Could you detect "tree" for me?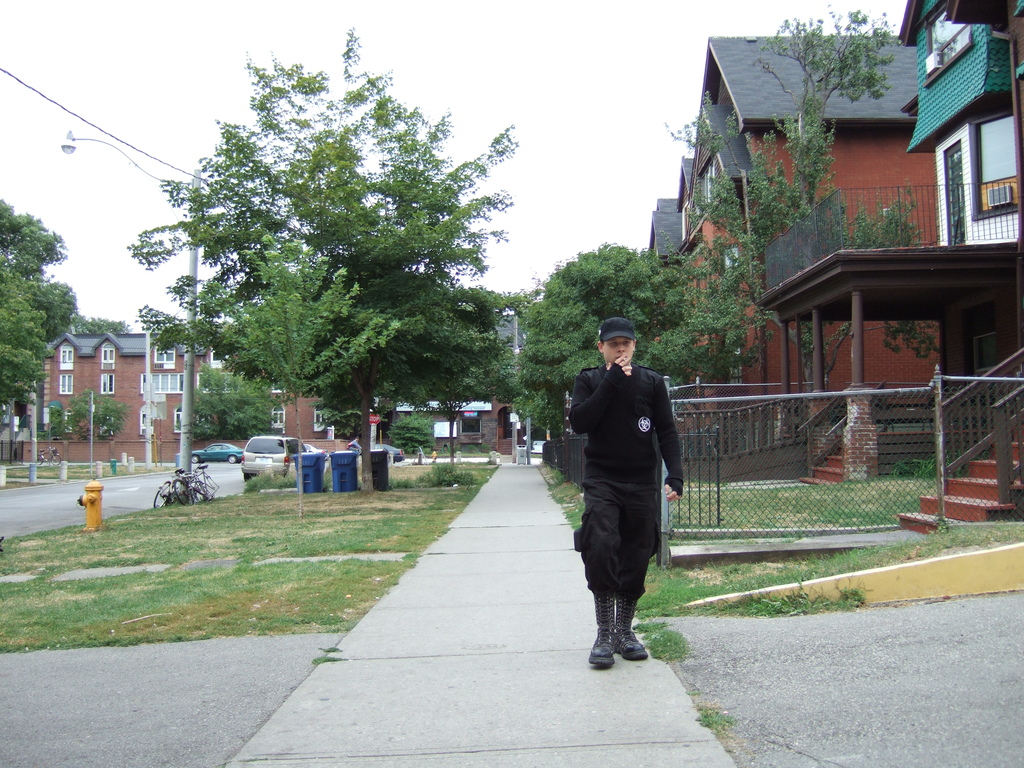
Detection result: {"x1": 186, "y1": 360, "x2": 275, "y2": 440}.
